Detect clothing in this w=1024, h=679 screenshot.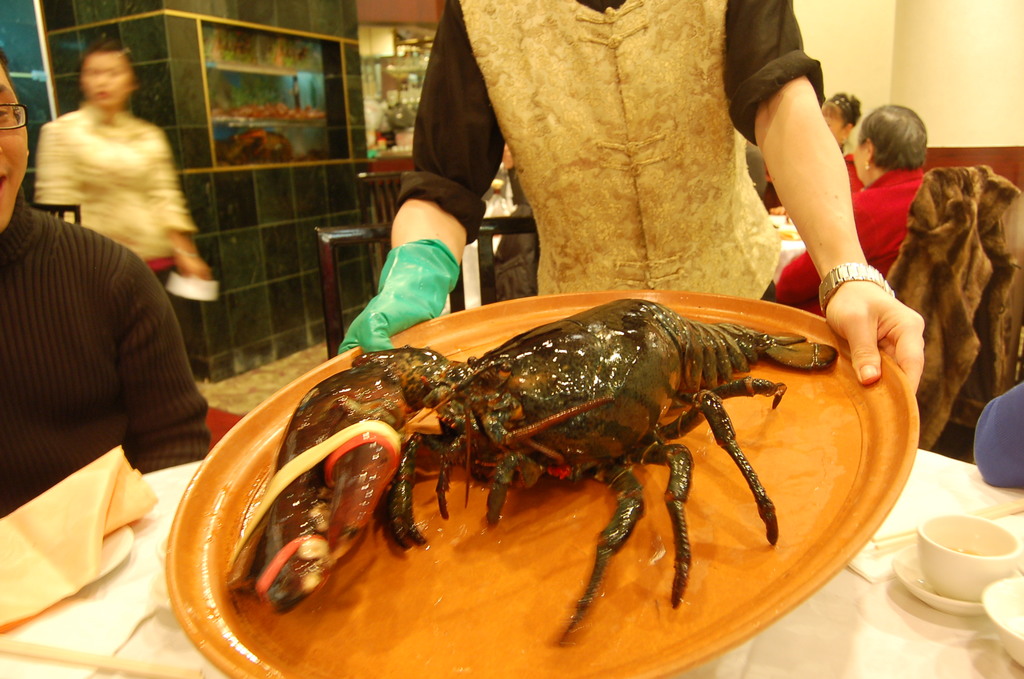
Detection: locate(777, 166, 929, 320).
